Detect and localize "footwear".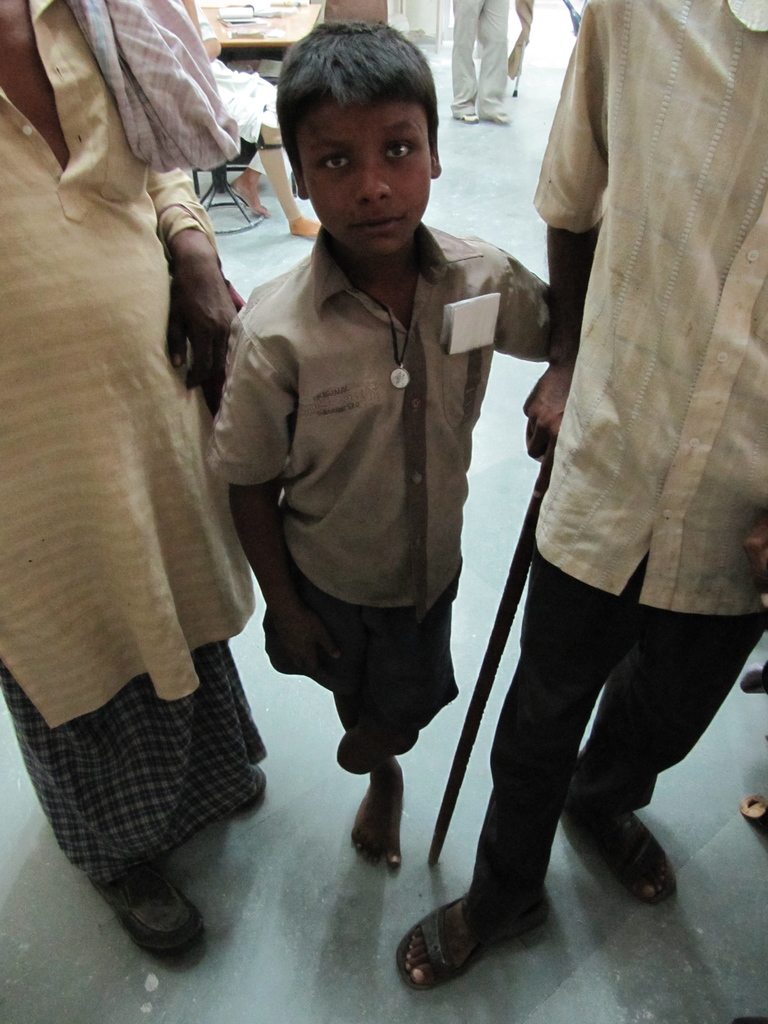
Localized at bbox=(460, 113, 478, 125).
